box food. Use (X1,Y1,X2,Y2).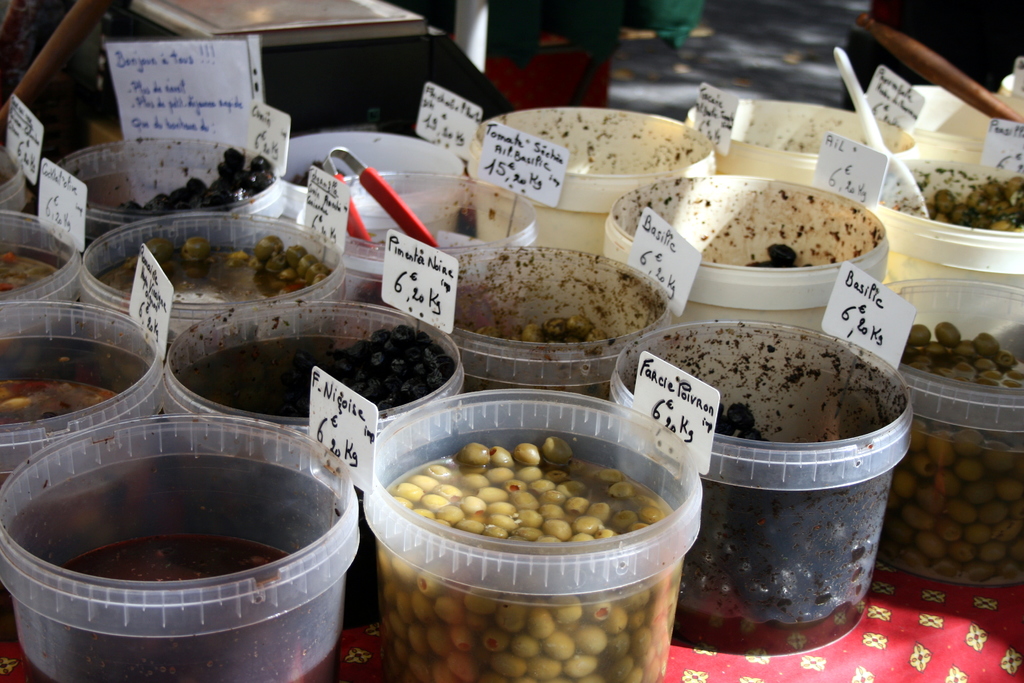
(380,398,692,673).
